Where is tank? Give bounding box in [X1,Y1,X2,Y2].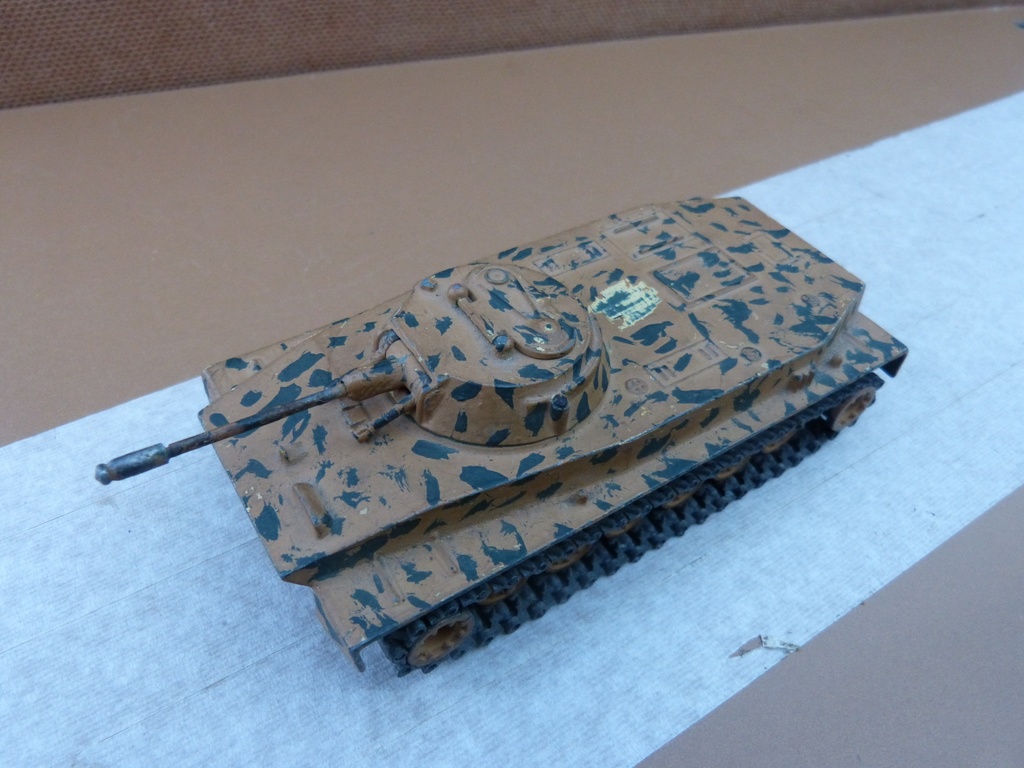
[93,193,908,676].
